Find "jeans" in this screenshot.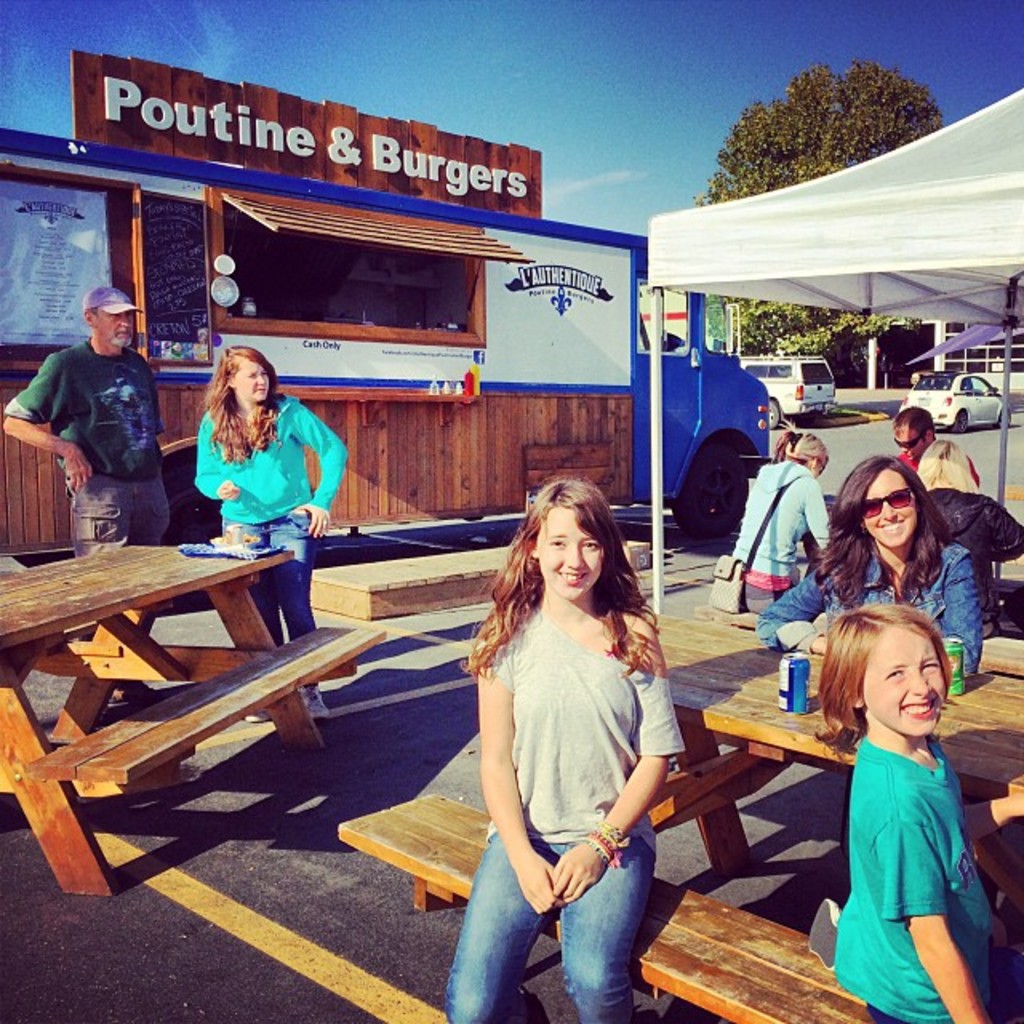
The bounding box for "jeans" is [440,834,680,1014].
